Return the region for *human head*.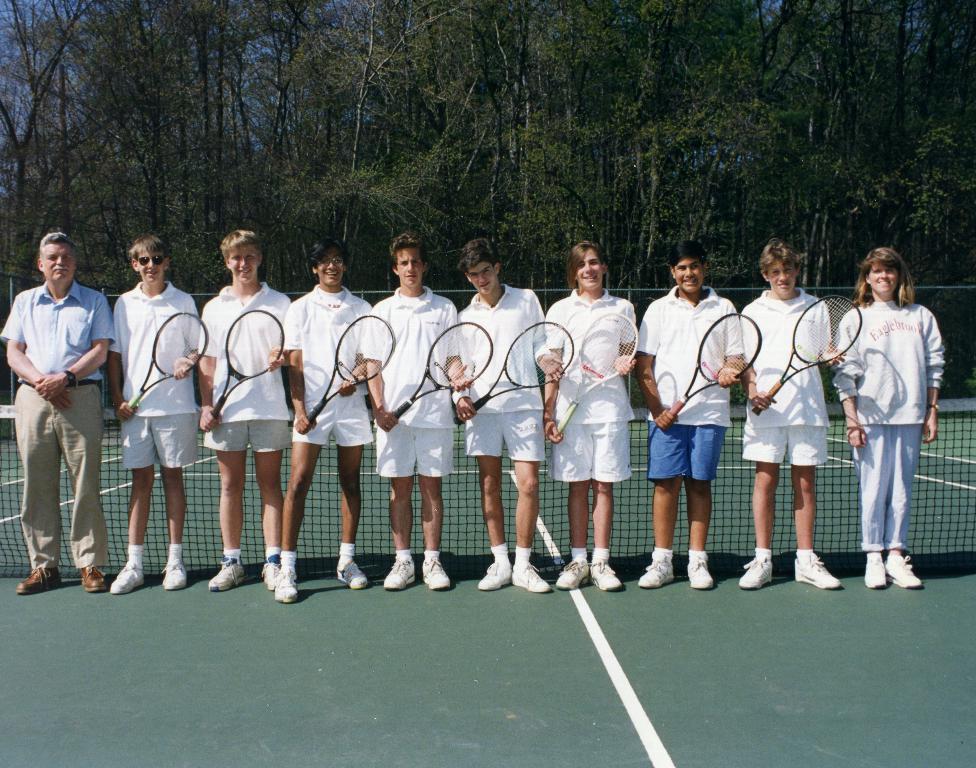
x1=389 y1=232 x2=430 y2=287.
